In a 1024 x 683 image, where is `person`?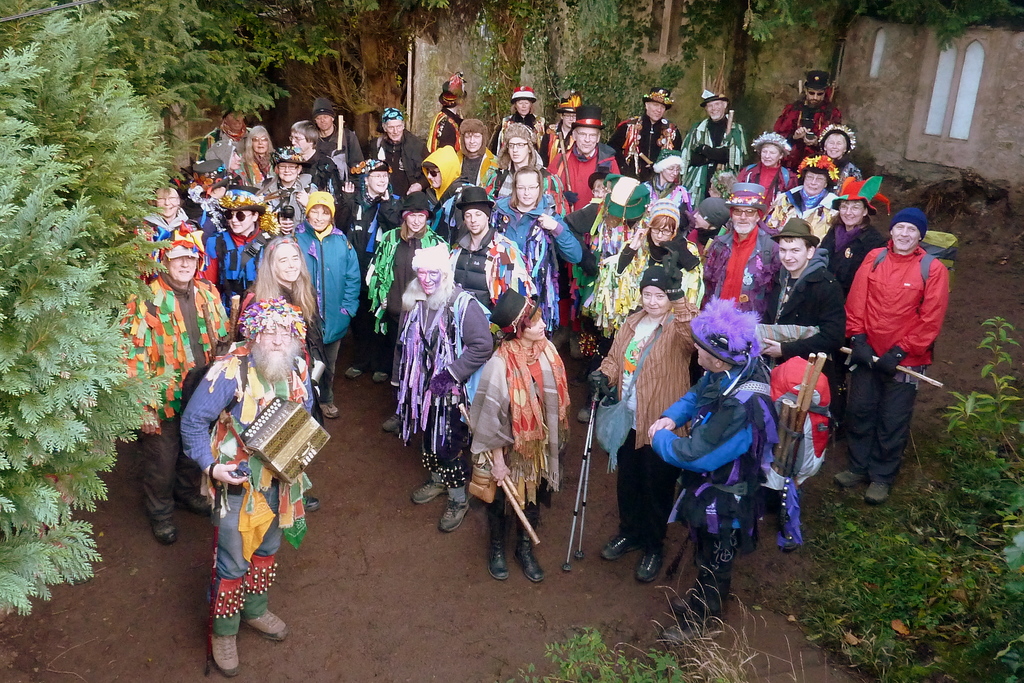
BBox(602, 201, 699, 325).
